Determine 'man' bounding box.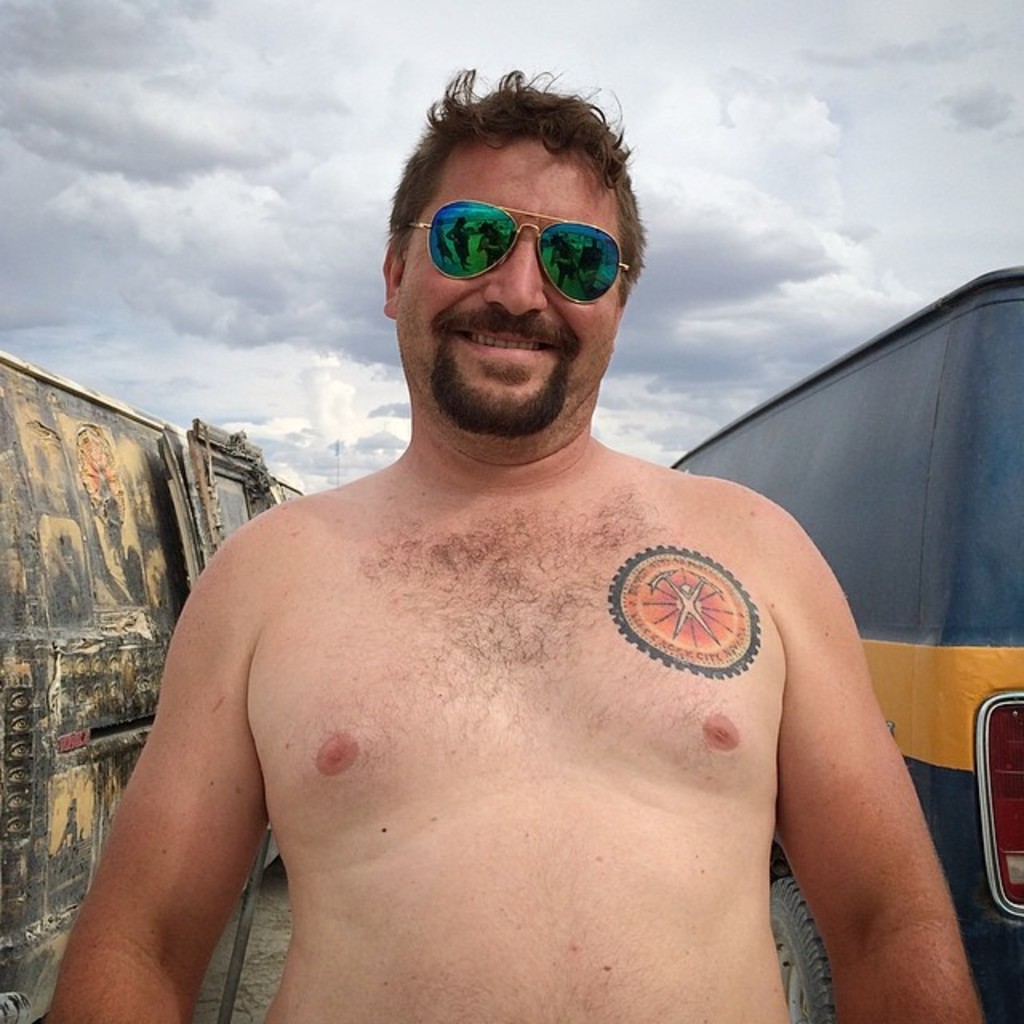
Determined: select_region(43, 59, 979, 1022).
